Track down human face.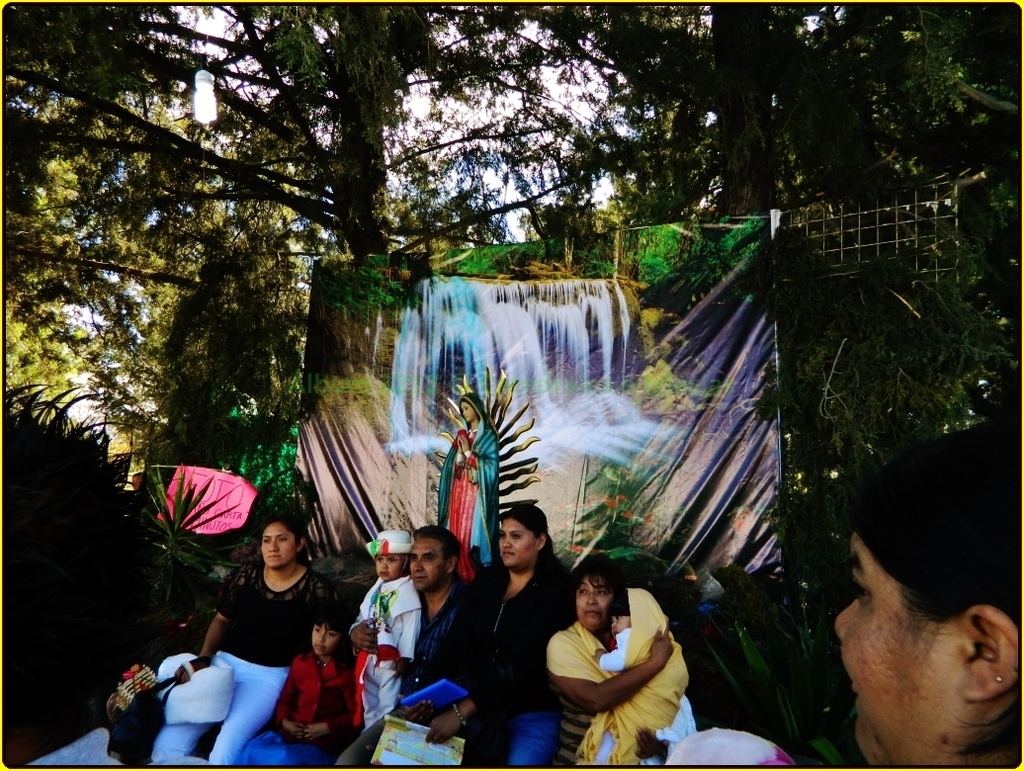
Tracked to [378, 554, 400, 581].
